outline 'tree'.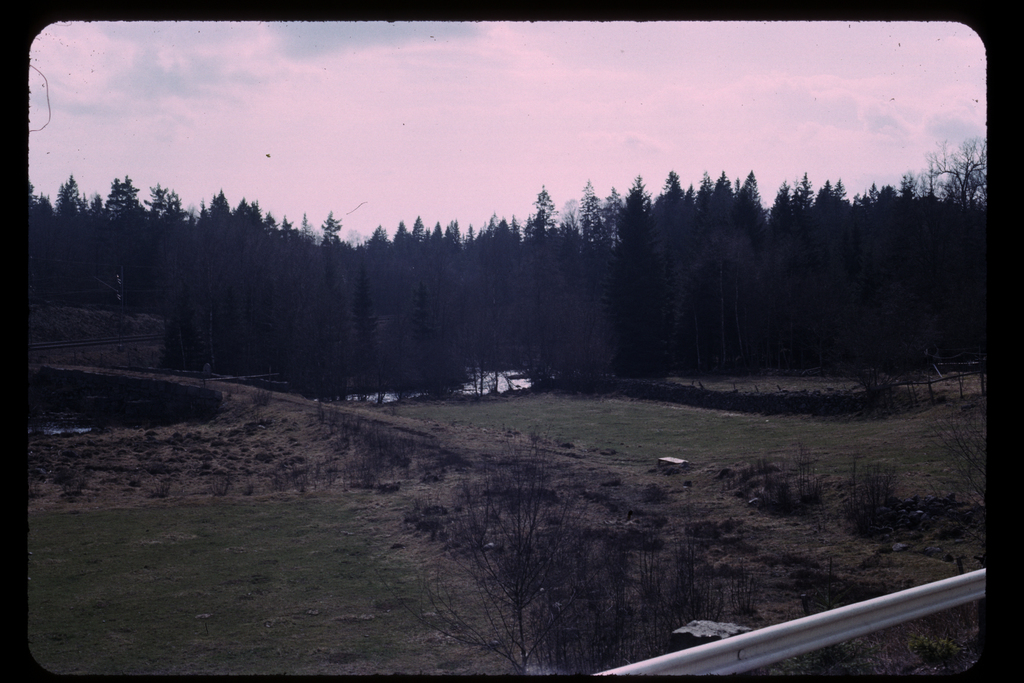
Outline: (737, 173, 771, 304).
